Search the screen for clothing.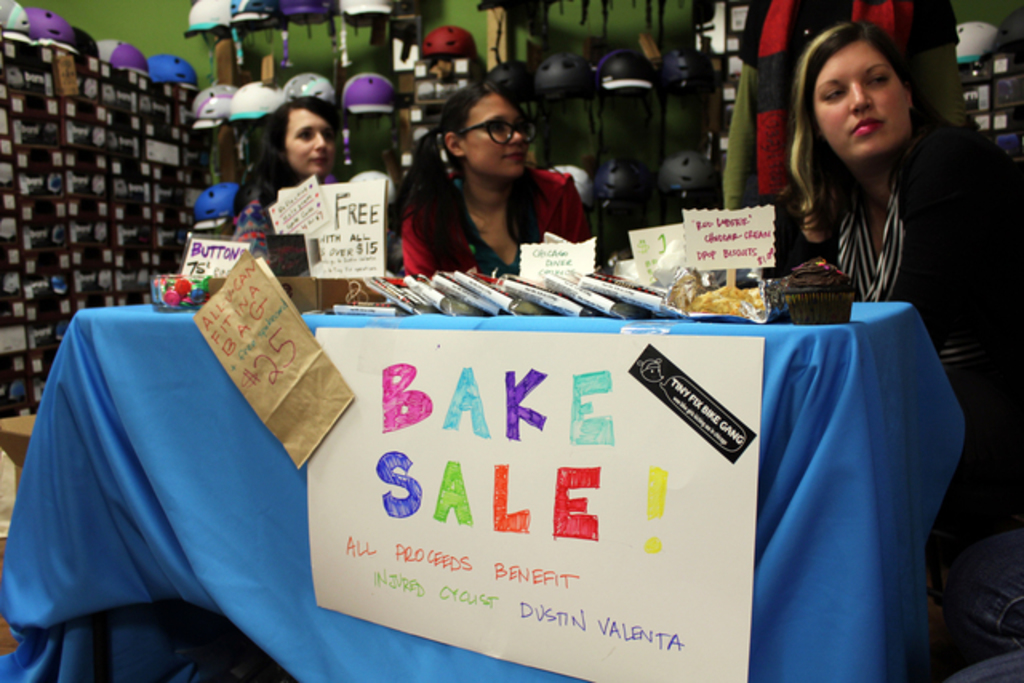
Found at 755 141 1018 603.
